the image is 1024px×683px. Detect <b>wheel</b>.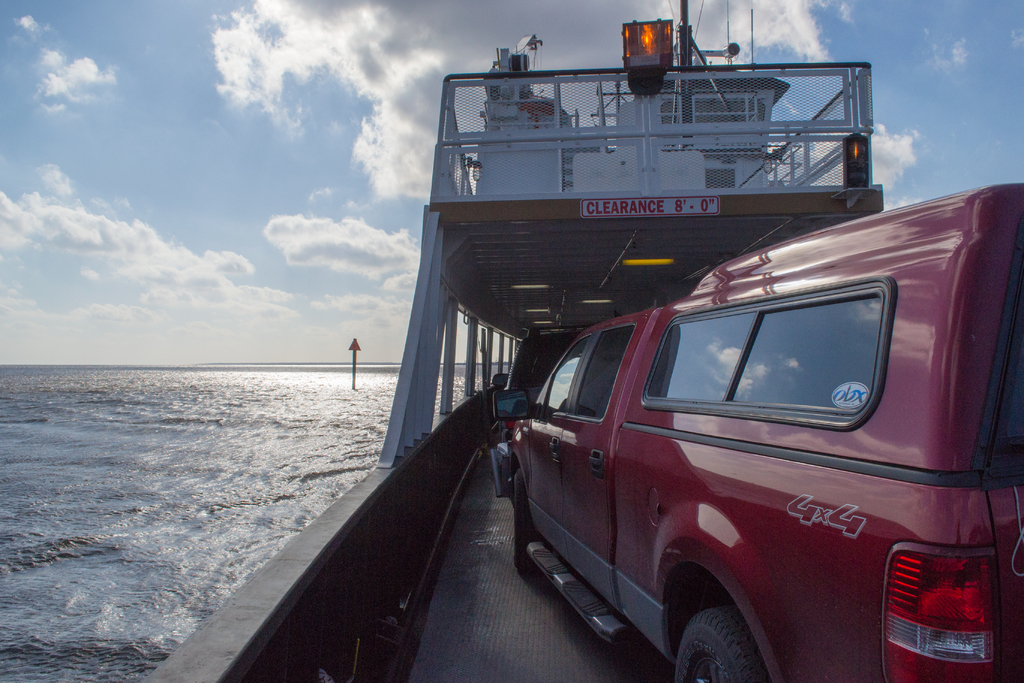
Detection: (left=672, top=603, right=769, bottom=682).
